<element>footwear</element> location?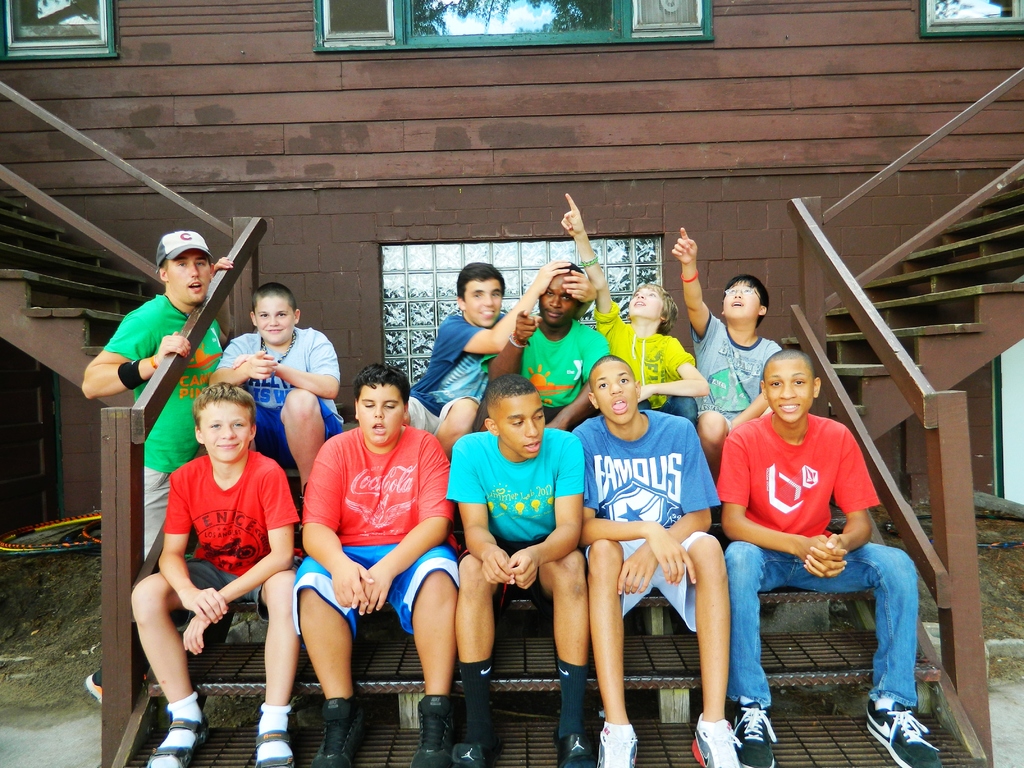
[866,695,937,767]
